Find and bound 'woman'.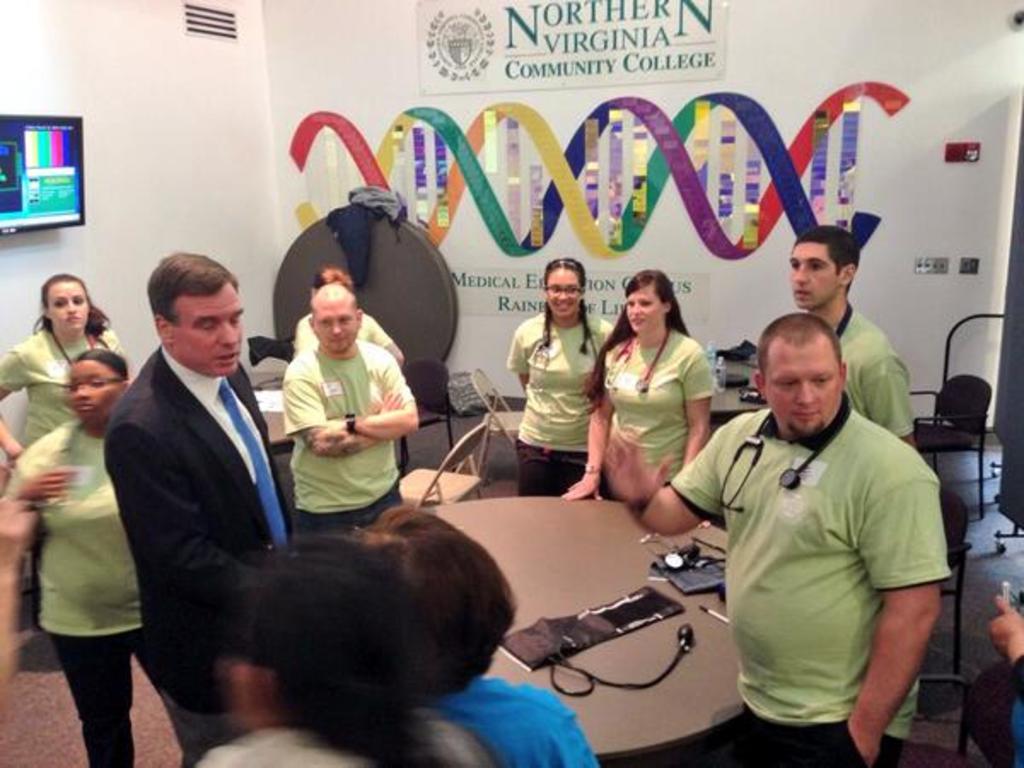
Bound: (505,254,630,497).
